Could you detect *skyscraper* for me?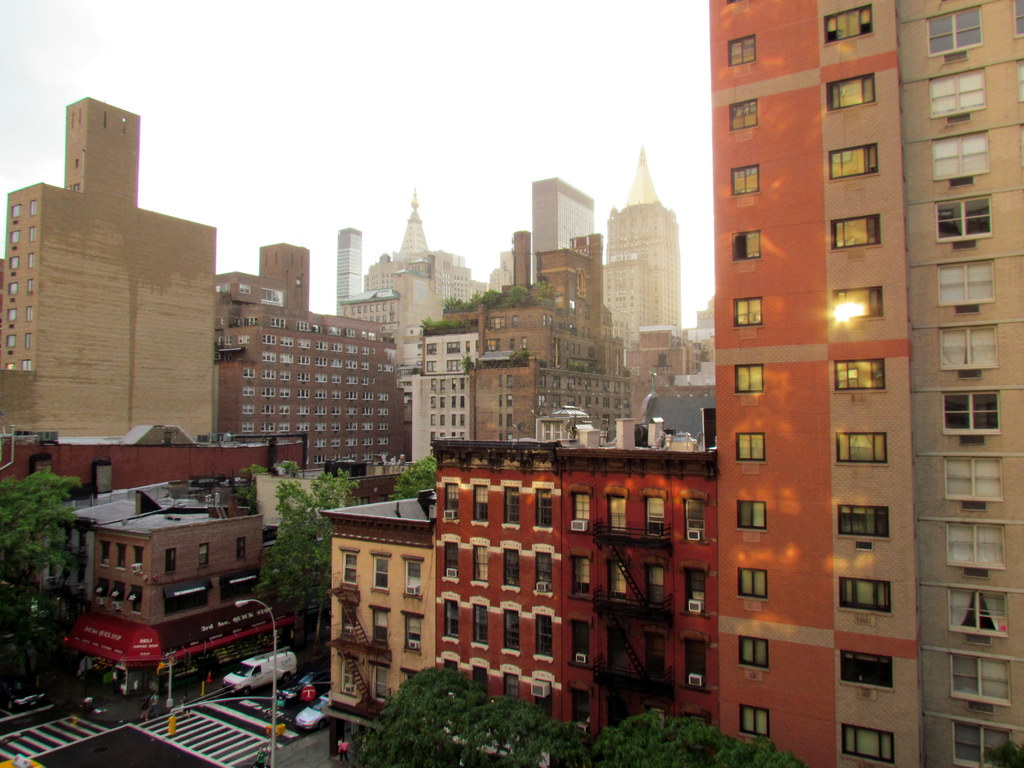
Detection result: pyautogui.locateOnScreen(308, 432, 720, 751).
